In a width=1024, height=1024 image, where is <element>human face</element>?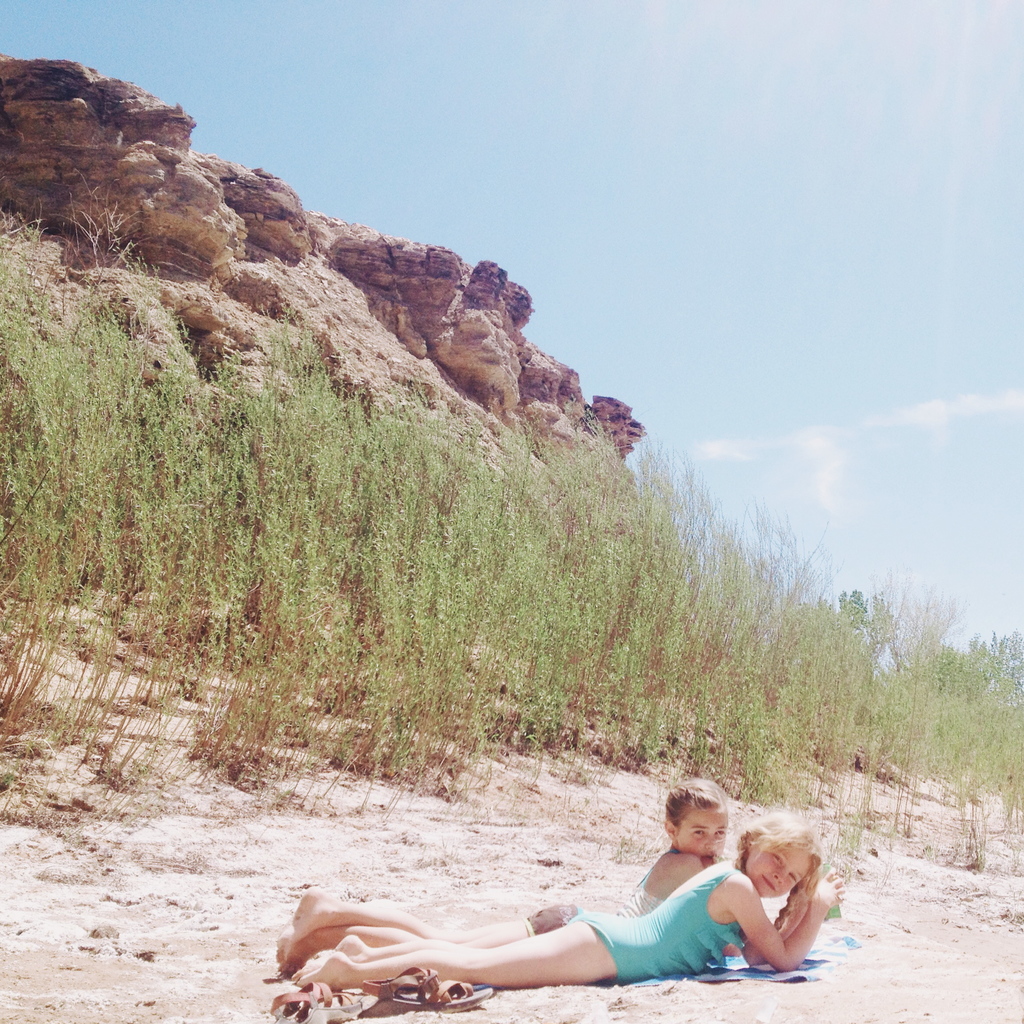
x1=754 y1=849 x2=808 y2=892.
